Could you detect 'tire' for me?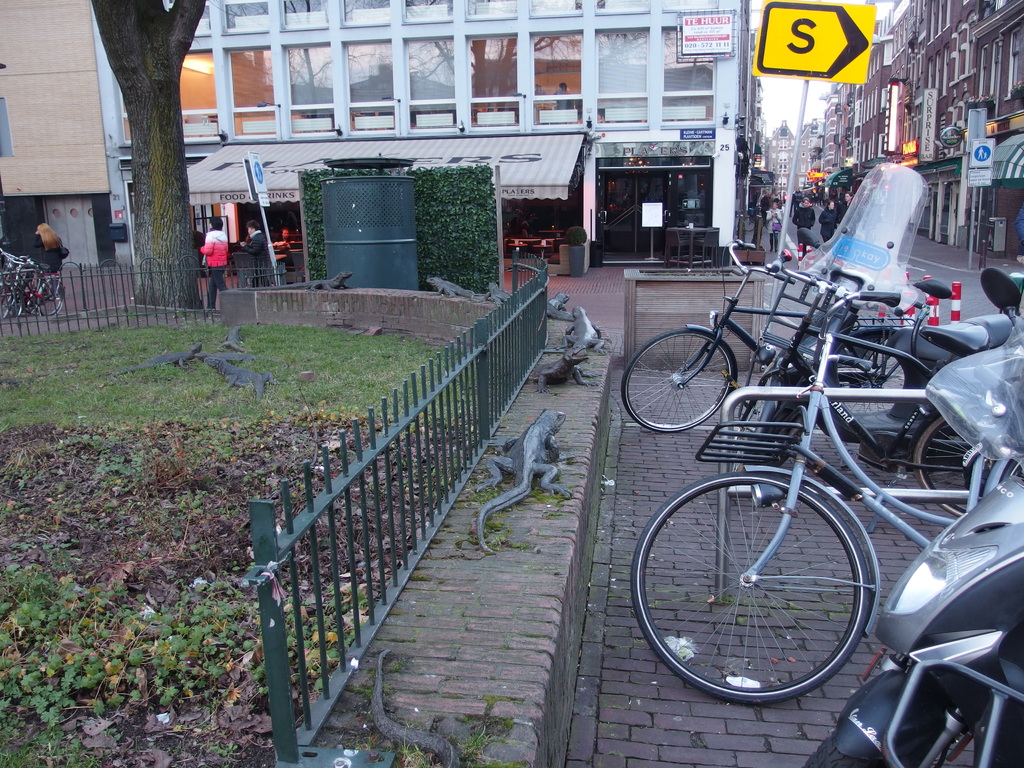
Detection result: 36,278,65,316.
